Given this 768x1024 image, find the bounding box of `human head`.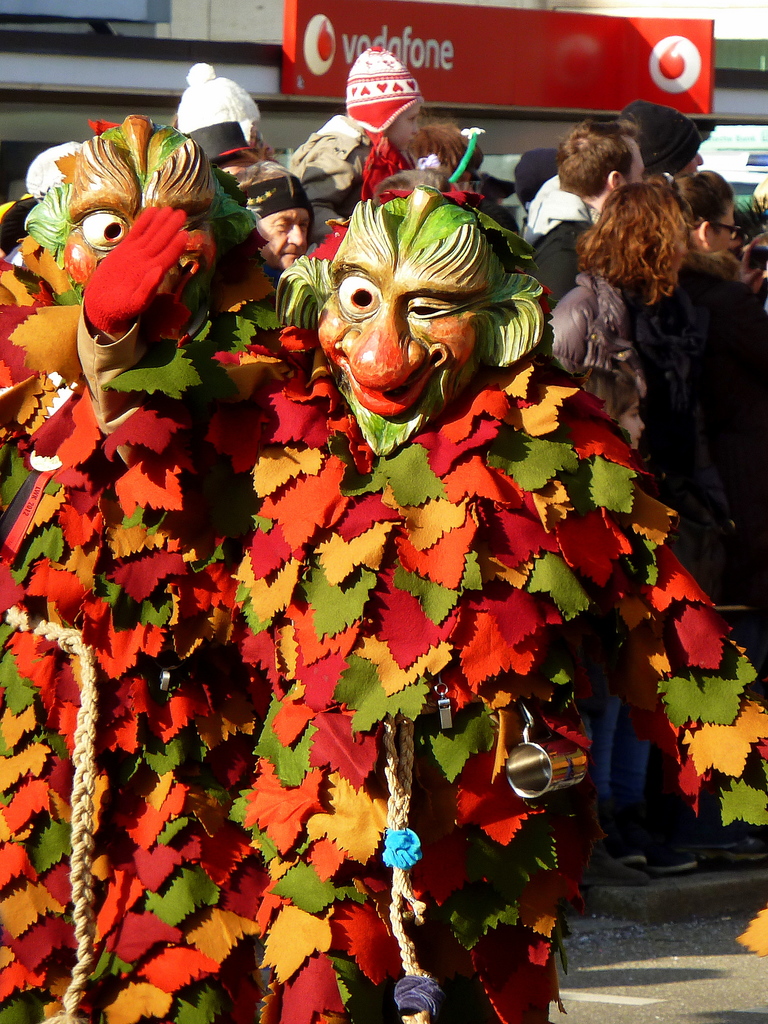
{"left": 296, "top": 186, "right": 540, "bottom": 421}.
